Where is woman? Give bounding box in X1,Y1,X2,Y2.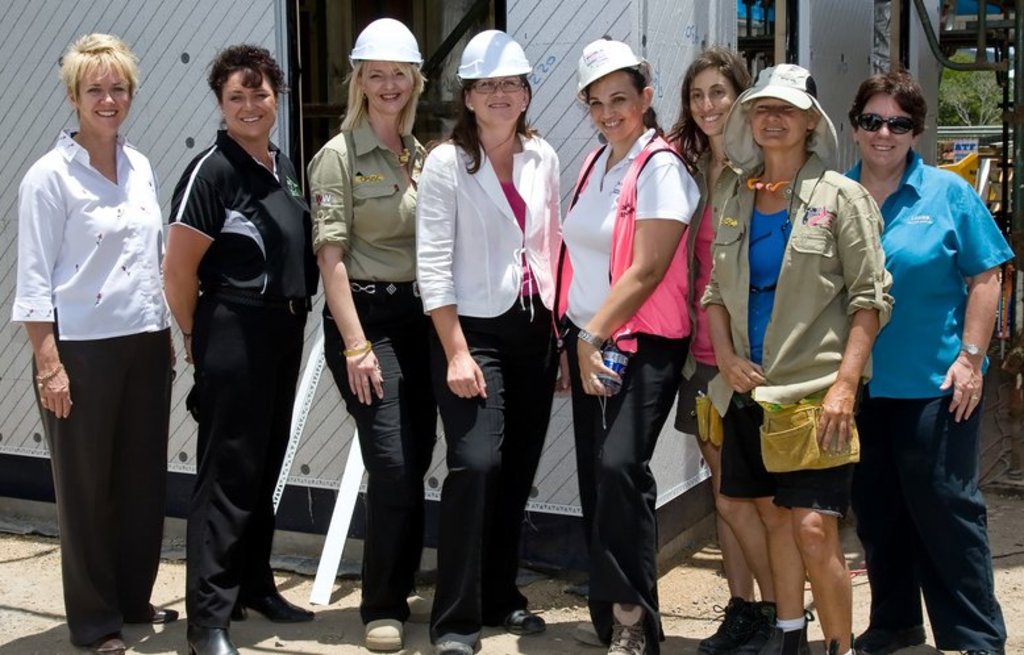
666,43,758,654.
